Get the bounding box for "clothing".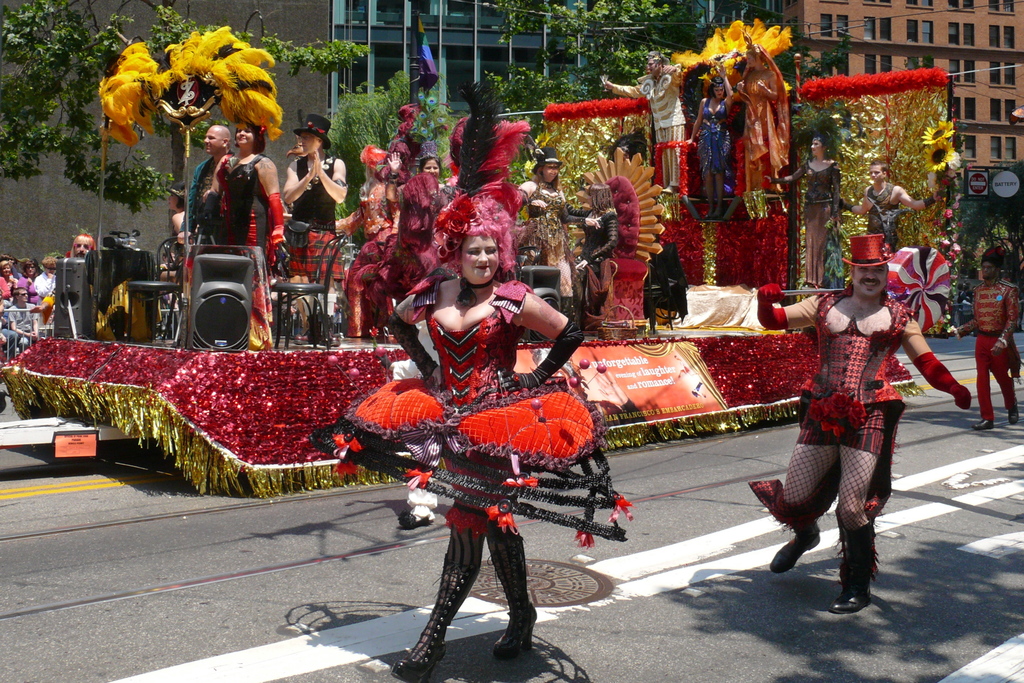
{"x1": 339, "y1": 181, "x2": 397, "y2": 335}.
